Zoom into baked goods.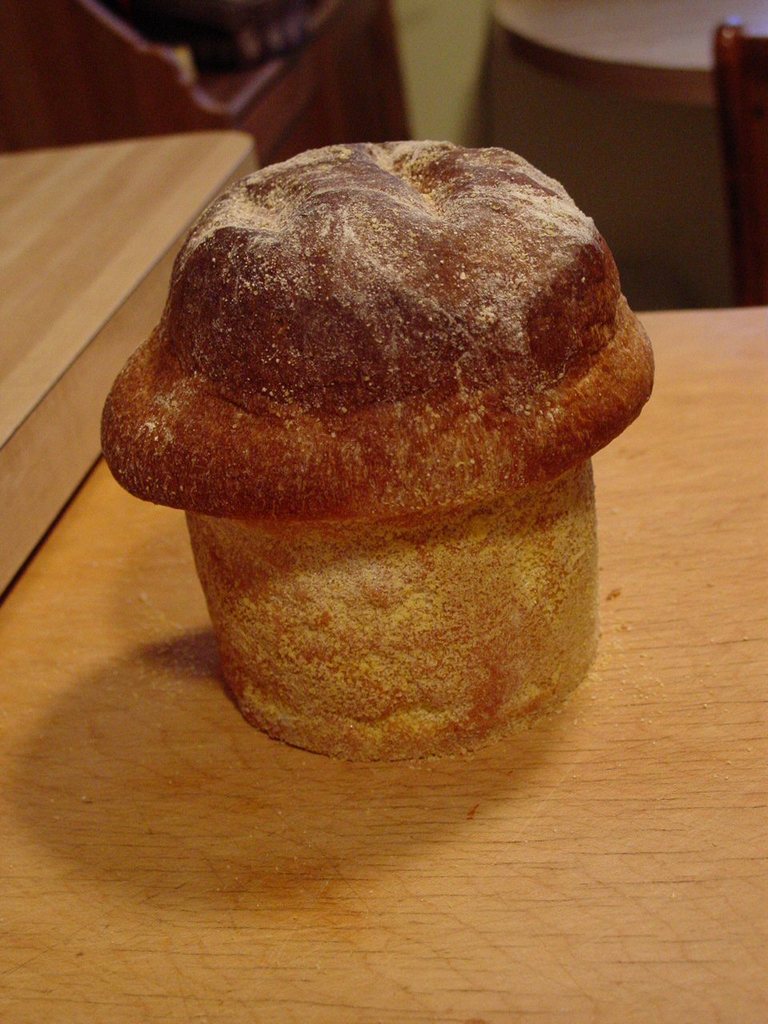
Zoom target: select_region(106, 175, 665, 724).
